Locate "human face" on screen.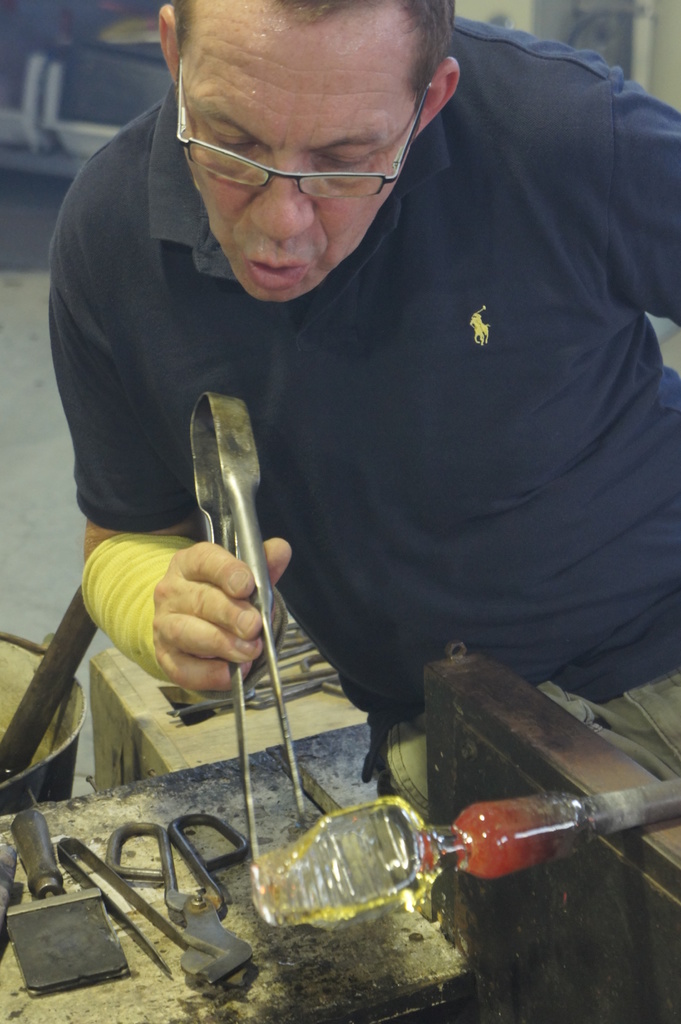
On screen at detection(185, 6, 424, 300).
